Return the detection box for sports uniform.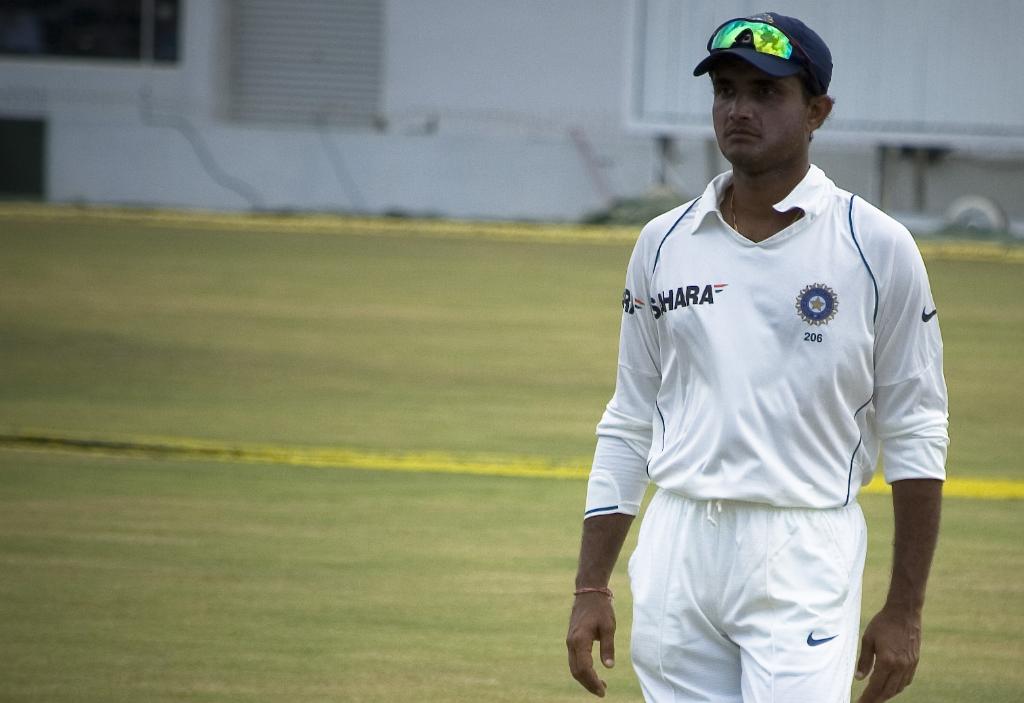
BBox(557, 14, 983, 702).
